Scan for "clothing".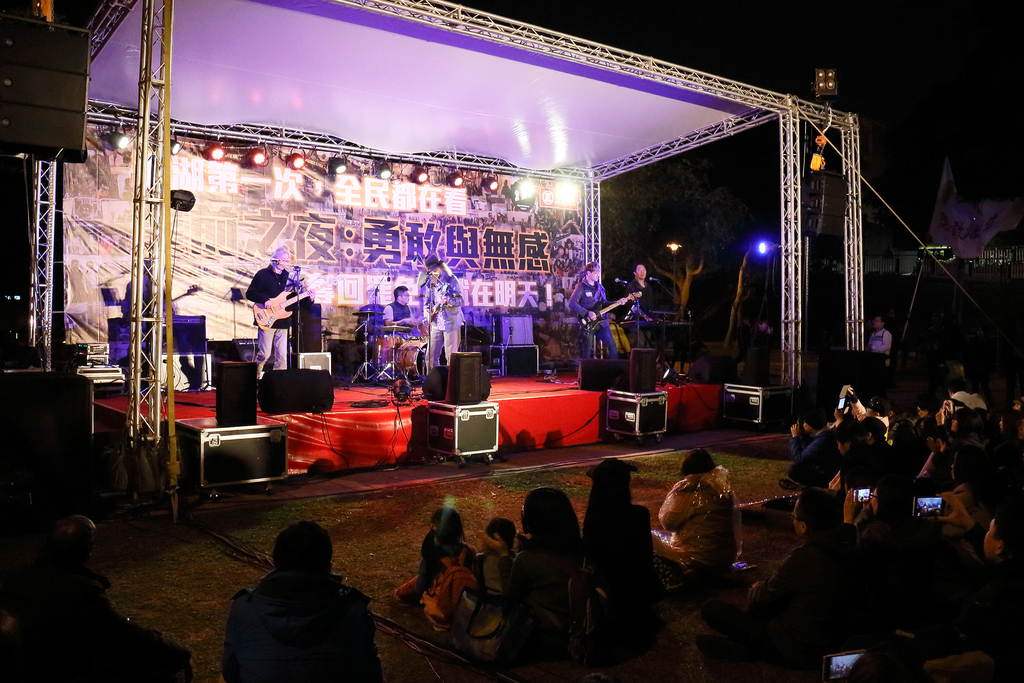
Scan result: <box>561,268,618,352</box>.
